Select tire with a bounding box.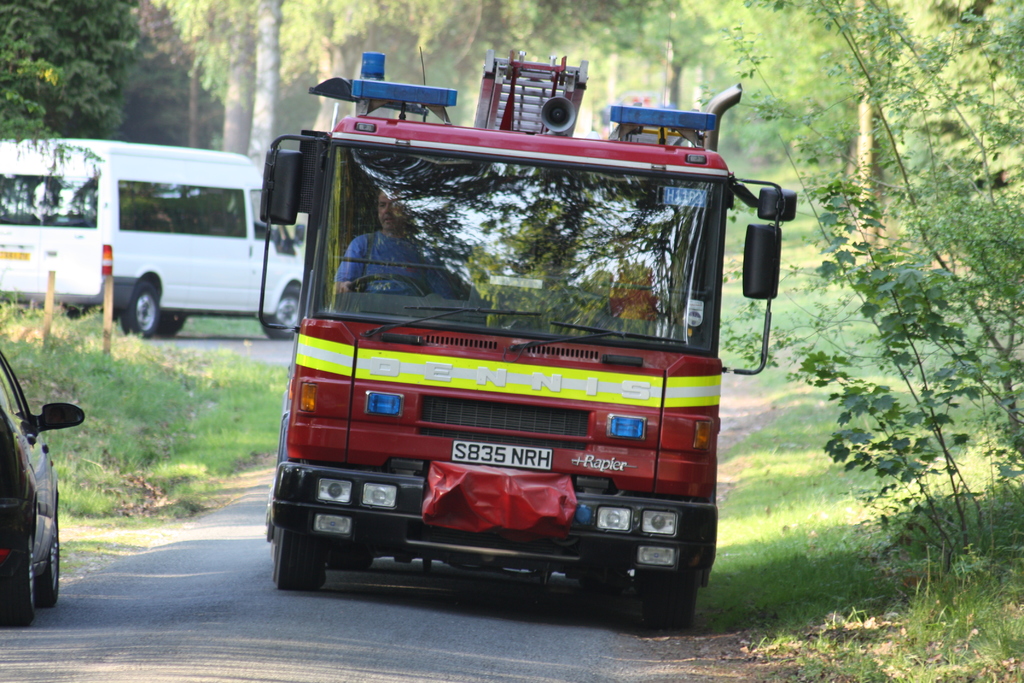
261, 287, 298, 340.
